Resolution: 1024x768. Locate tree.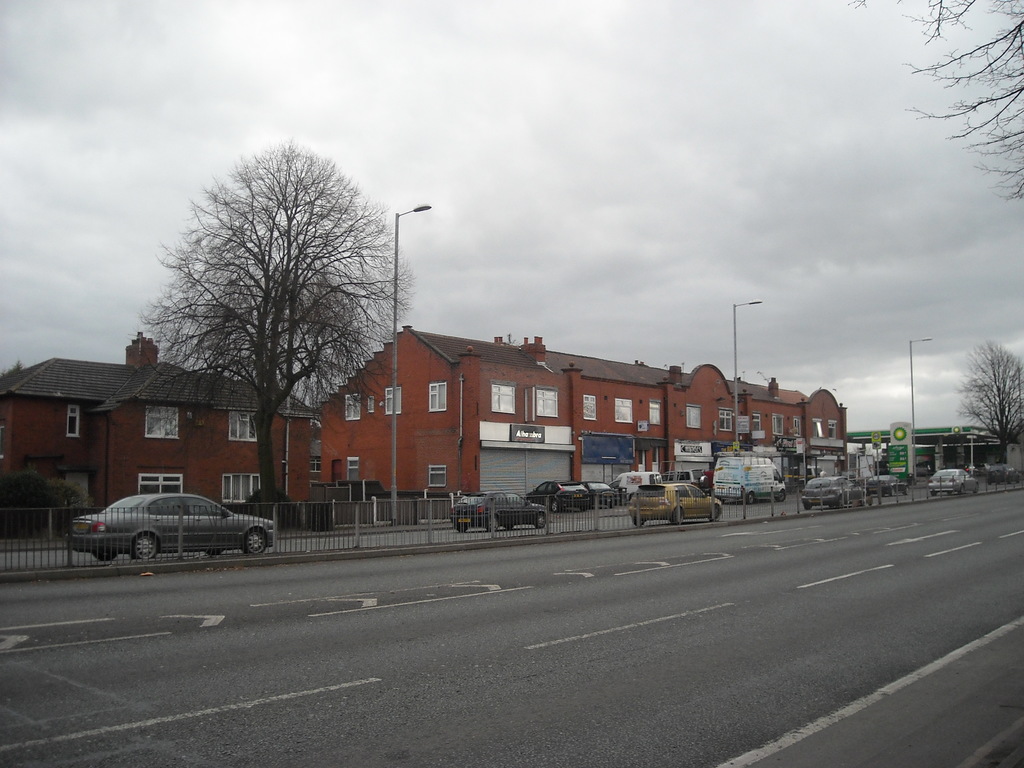
region(953, 344, 1023, 464).
